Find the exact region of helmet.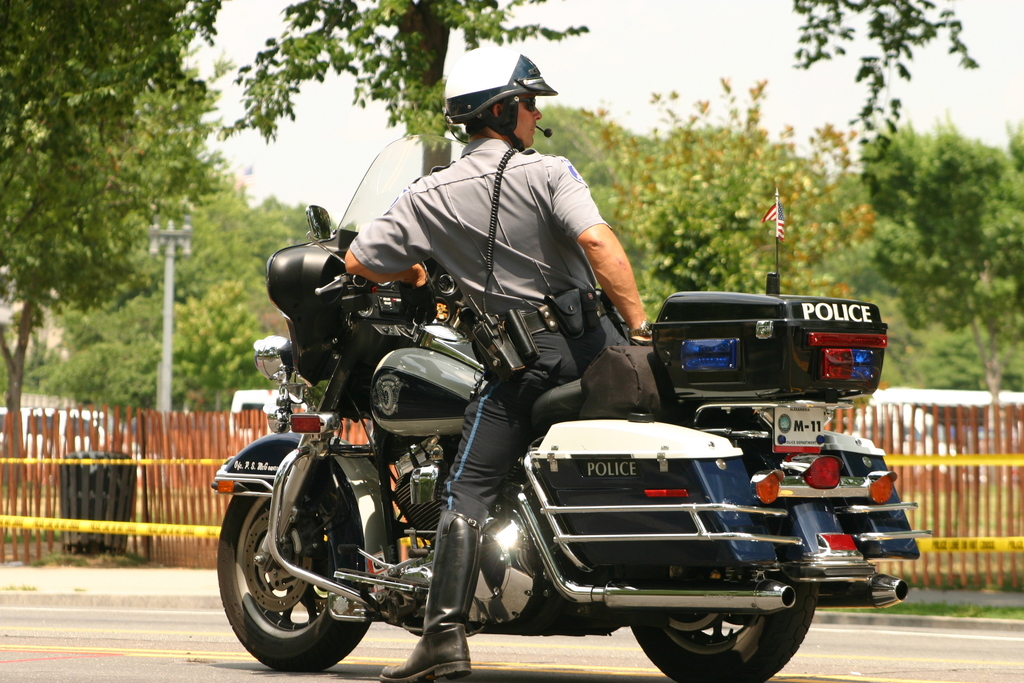
Exact region: rect(443, 67, 555, 147).
